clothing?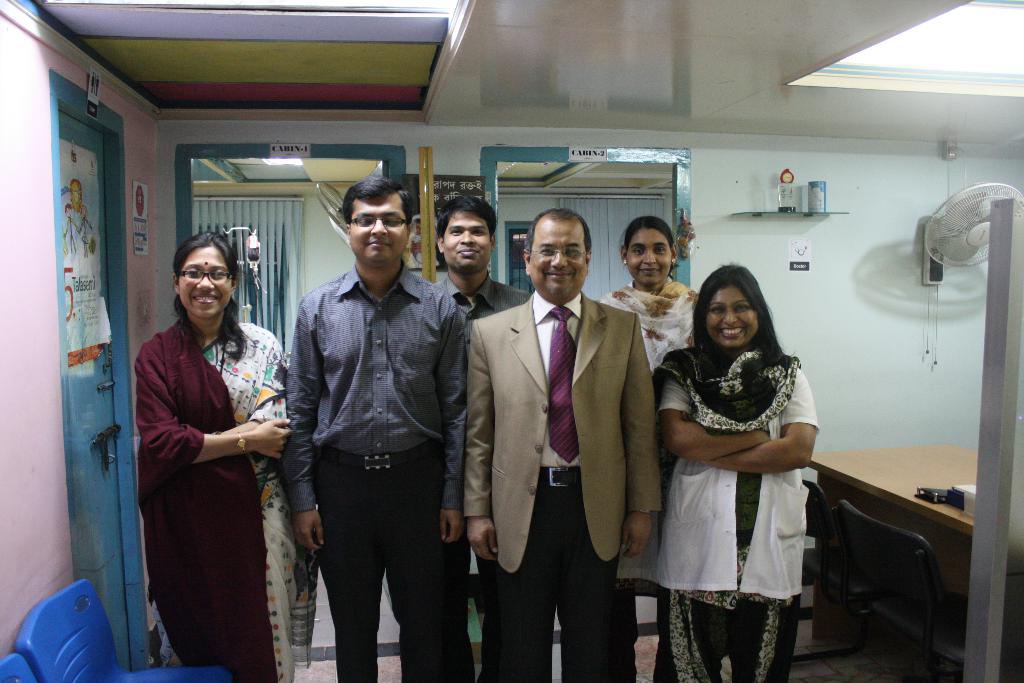
659:328:831:652
